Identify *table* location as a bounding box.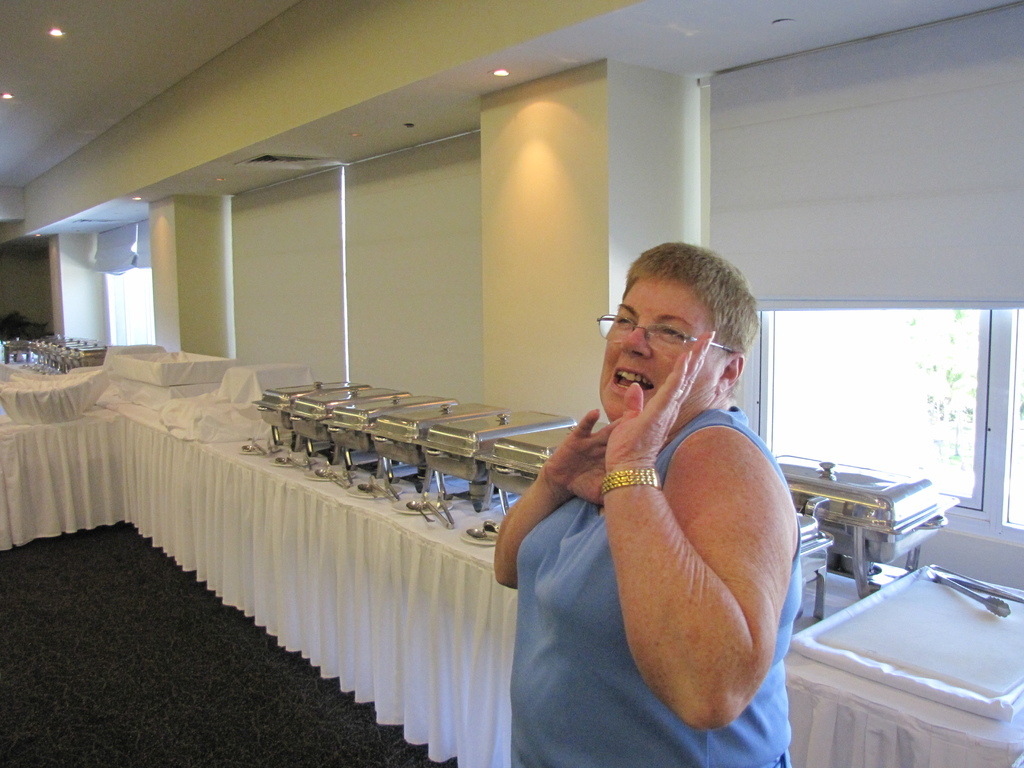
x1=0 y1=372 x2=1023 y2=767.
